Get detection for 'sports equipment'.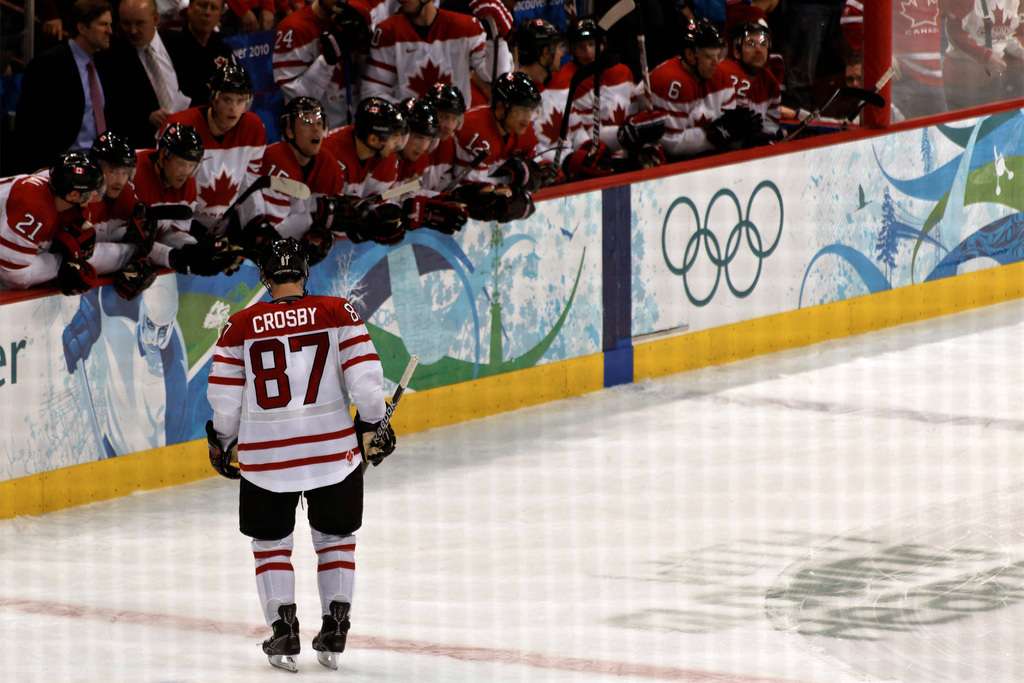
Detection: <region>493, 74, 543, 131</region>.
